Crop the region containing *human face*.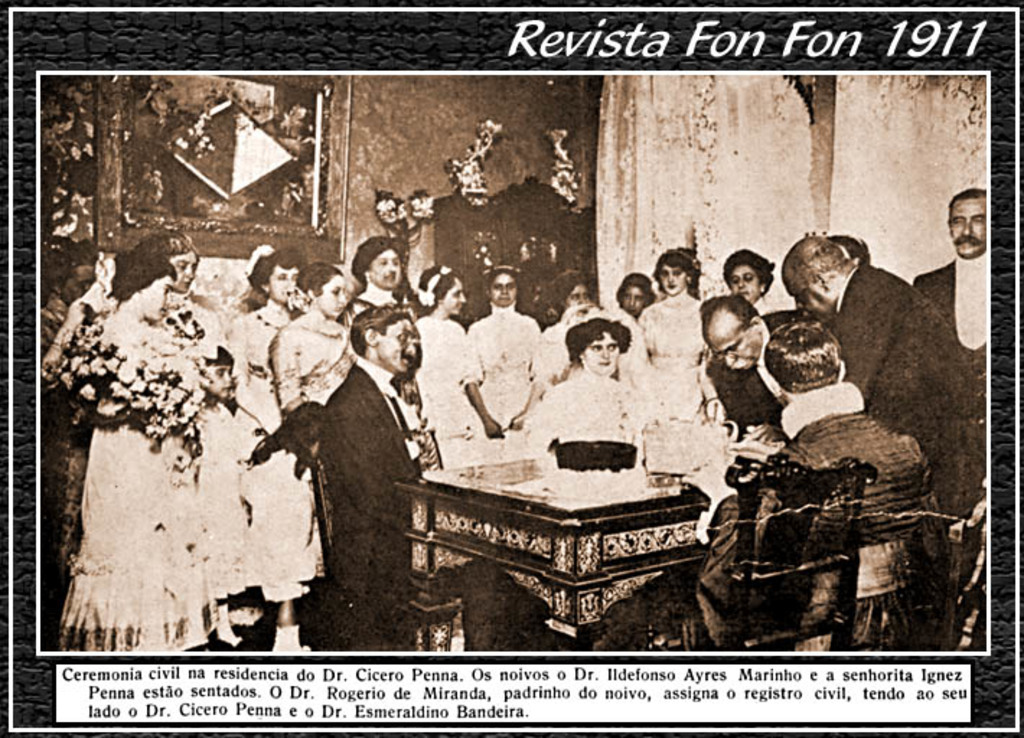
Crop region: left=368, top=248, right=398, bottom=291.
